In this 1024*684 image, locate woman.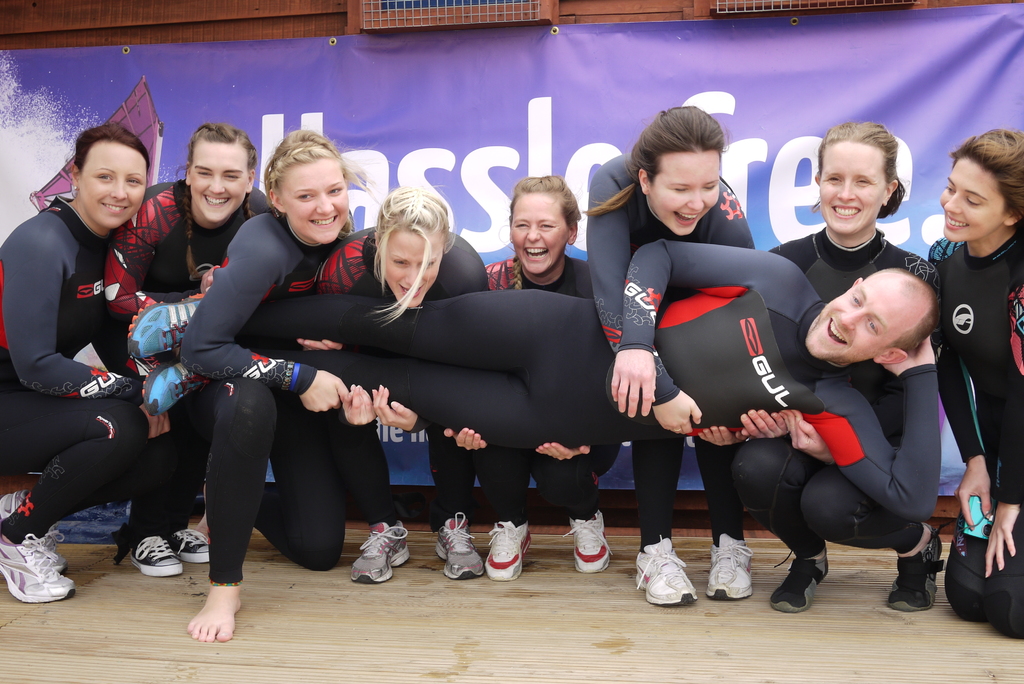
Bounding box: left=927, top=124, right=1023, bottom=641.
